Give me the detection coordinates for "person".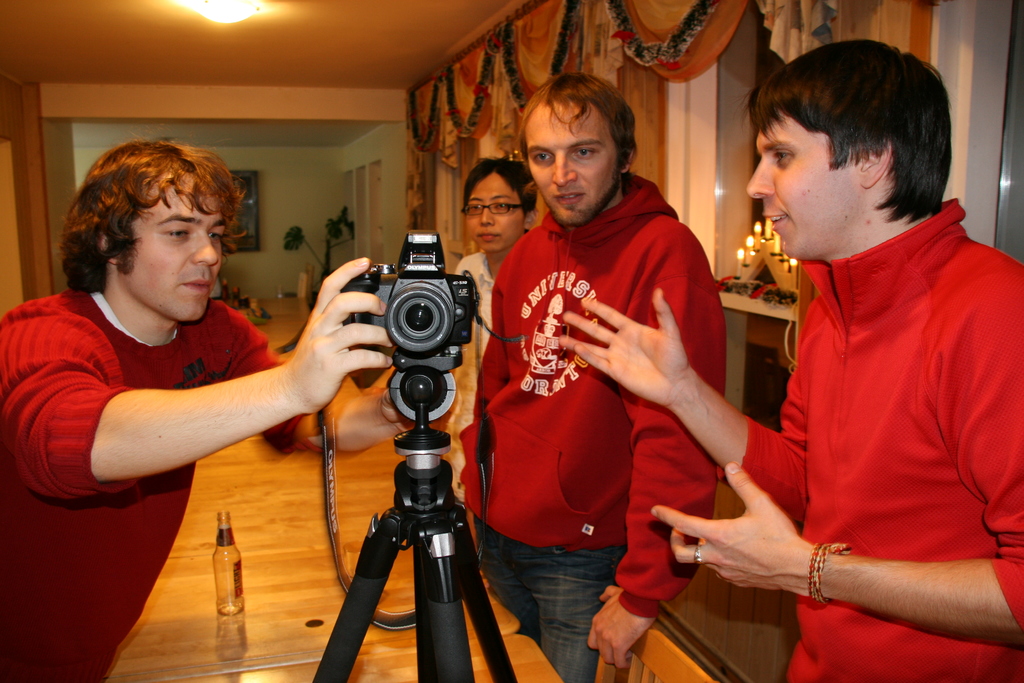
detection(557, 35, 1023, 682).
